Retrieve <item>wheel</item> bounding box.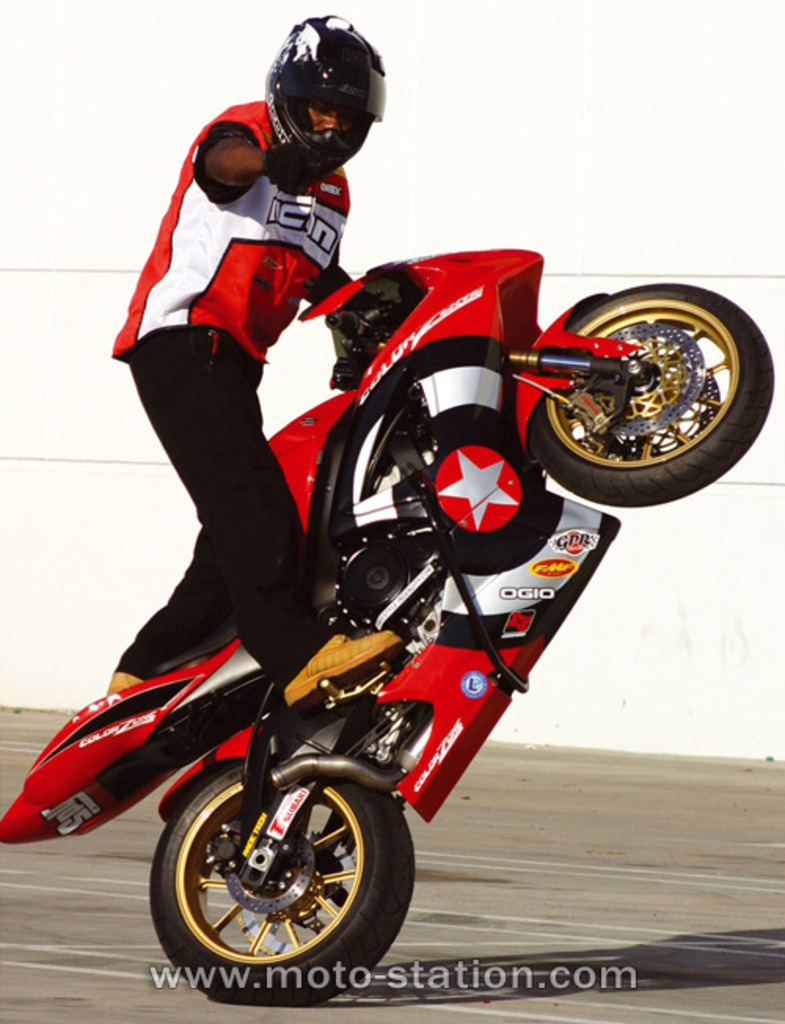
Bounding box: [left=521, top=276, right=772, bottom=503].
